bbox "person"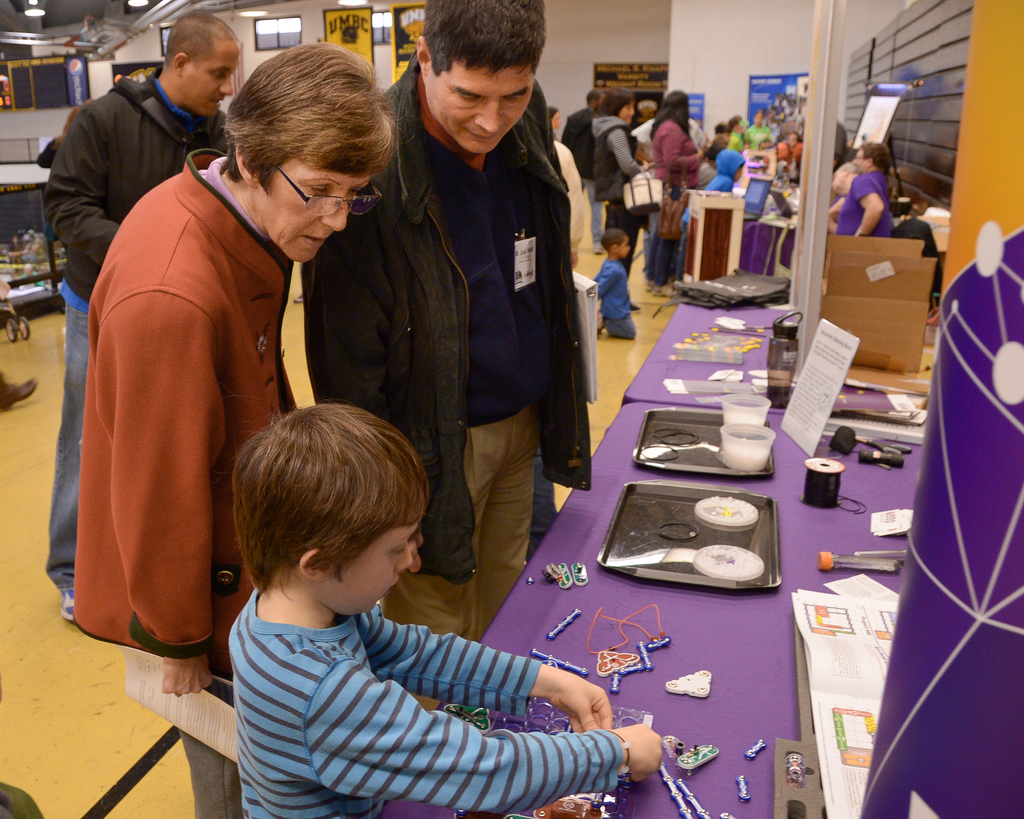
l=833, t=136, r=897, b=239
